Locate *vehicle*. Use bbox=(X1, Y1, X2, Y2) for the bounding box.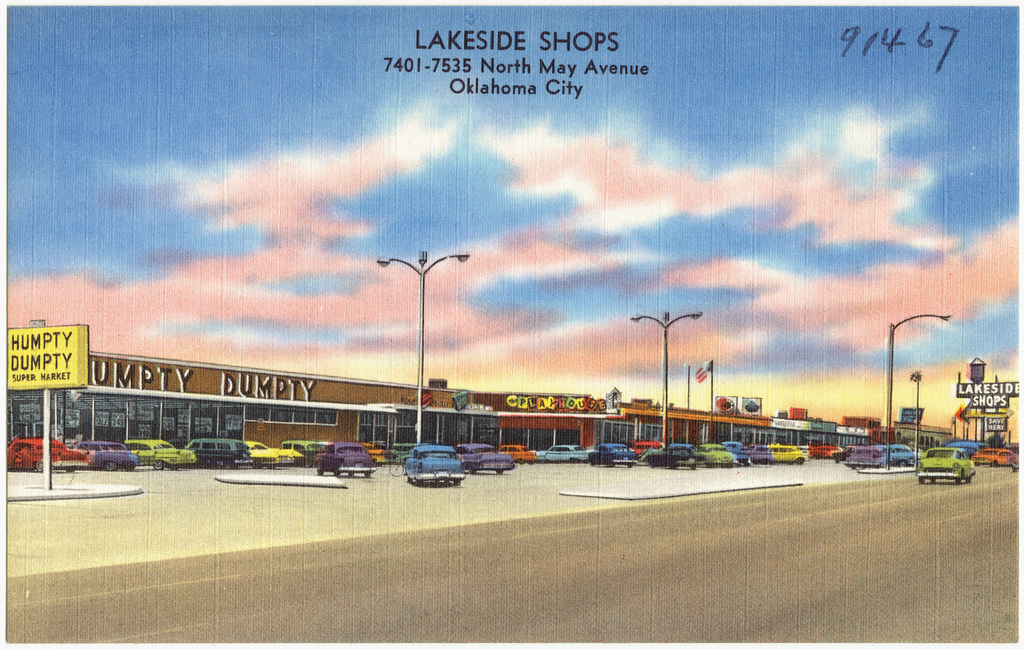
bbox=(4, 439, 88, 470).
